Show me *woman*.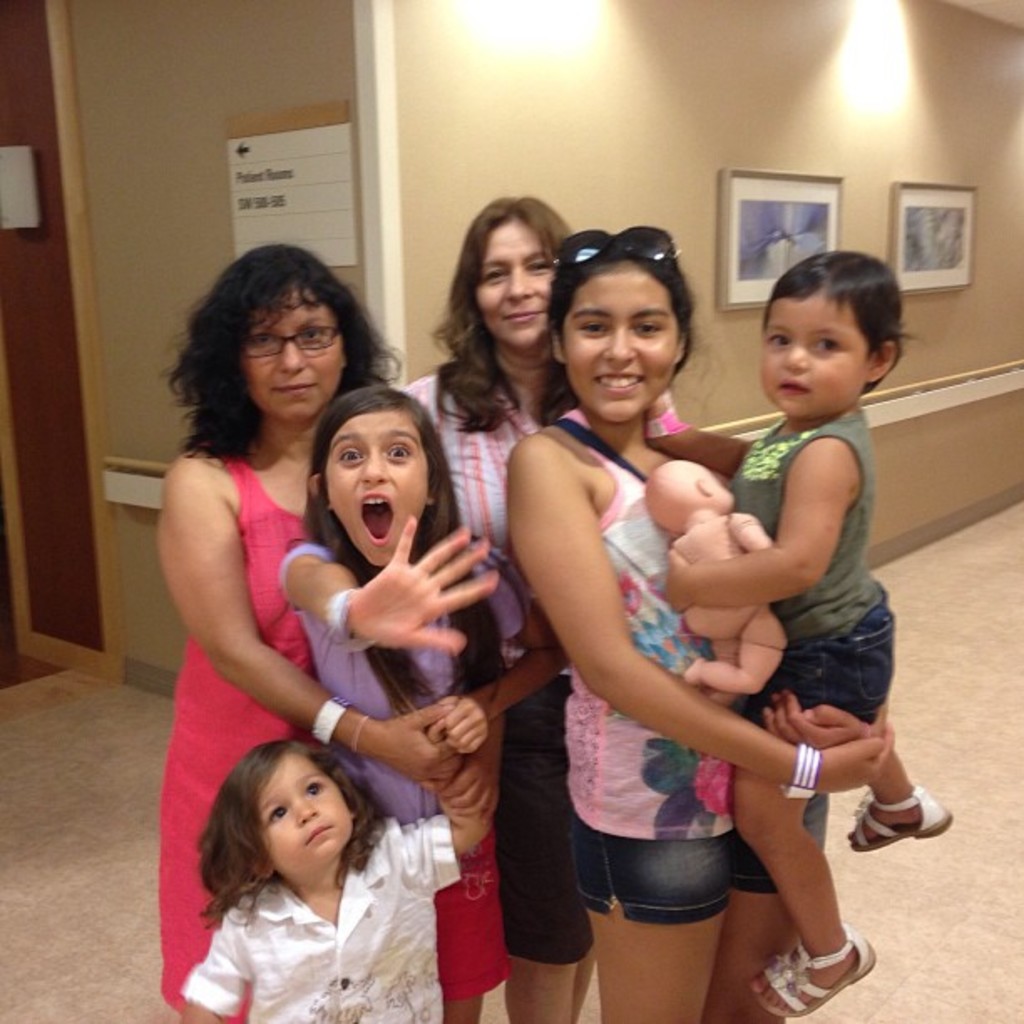
*woman* is here: {"x1": 509, "y1": 228, "x2": 897, "y2": 1022}.
